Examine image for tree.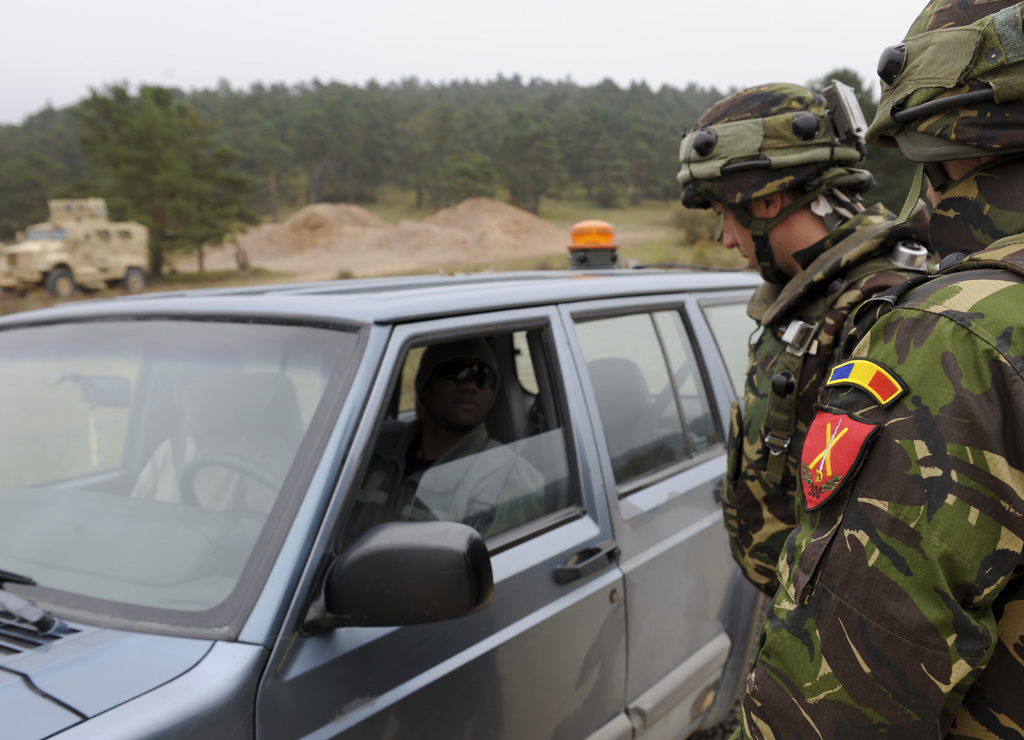
Examination result: {"left": 60, "top": 66, "right": 256, "bottom": 264}.
